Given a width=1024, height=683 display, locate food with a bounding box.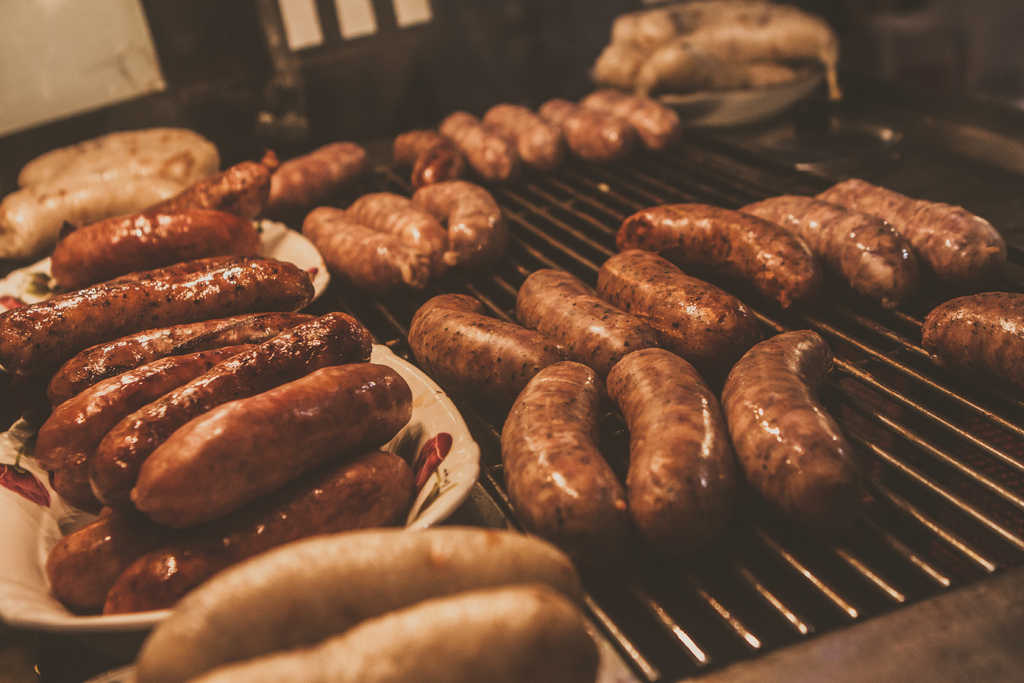
Located: crop(483, 104, 566, 168).
